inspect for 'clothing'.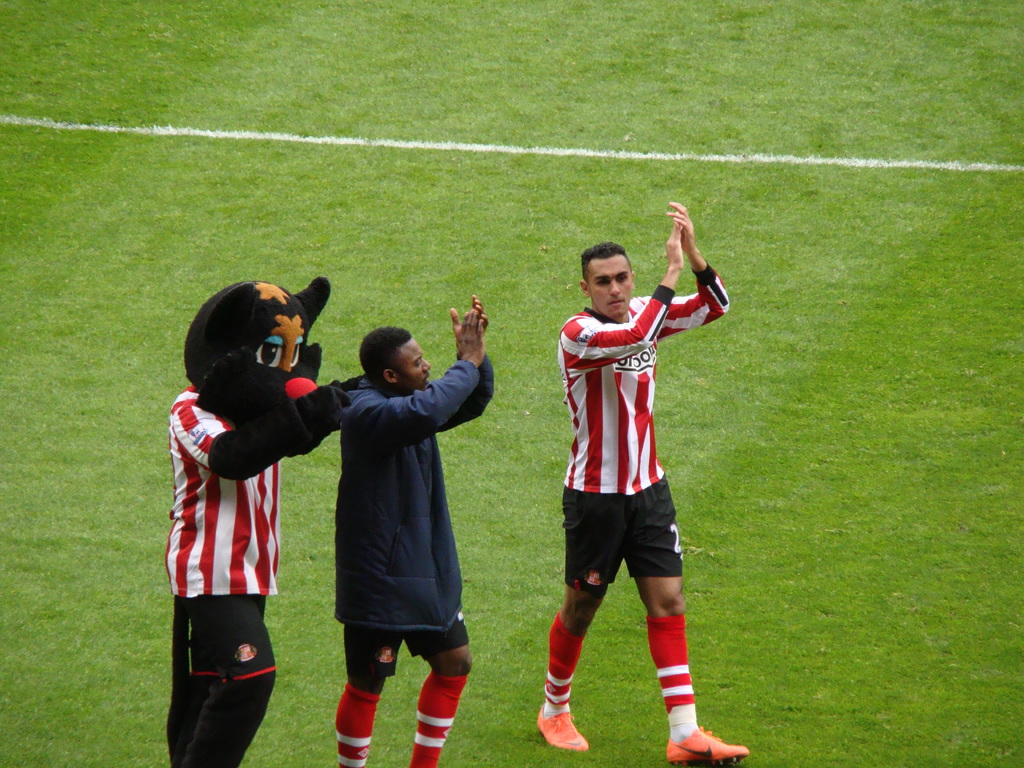
Inspection: region(164, 389, 344, 767).
